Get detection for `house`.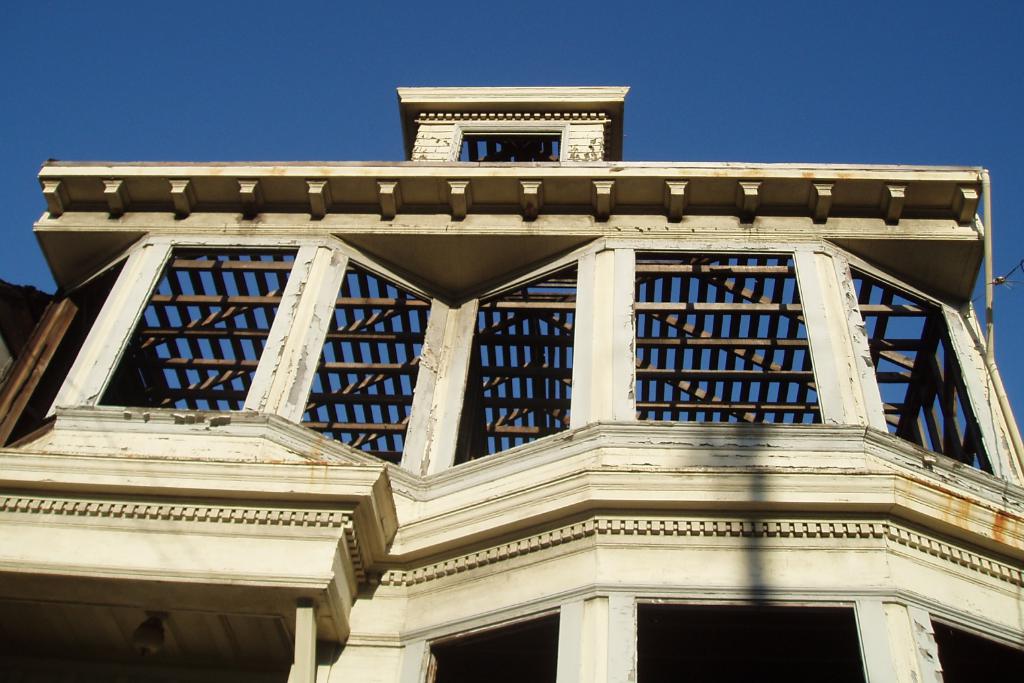
Detection: bbox(0, 85, 1023, 682).
